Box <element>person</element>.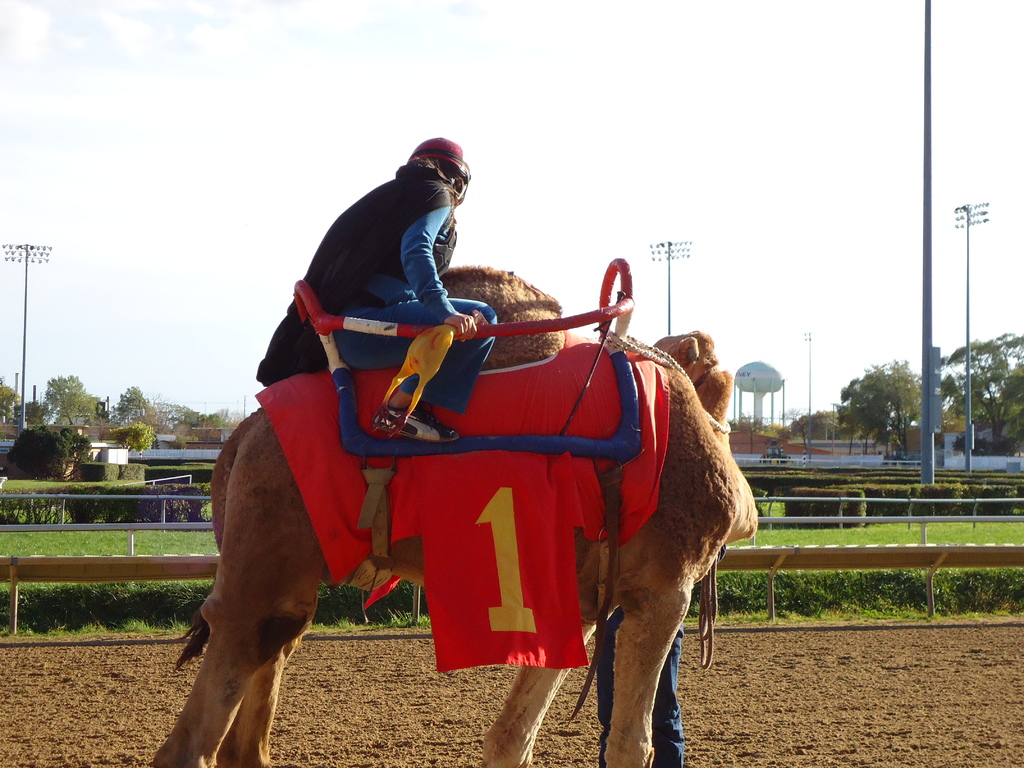
pyautogui.locateOnScreen(253, 136, 515, 452).
